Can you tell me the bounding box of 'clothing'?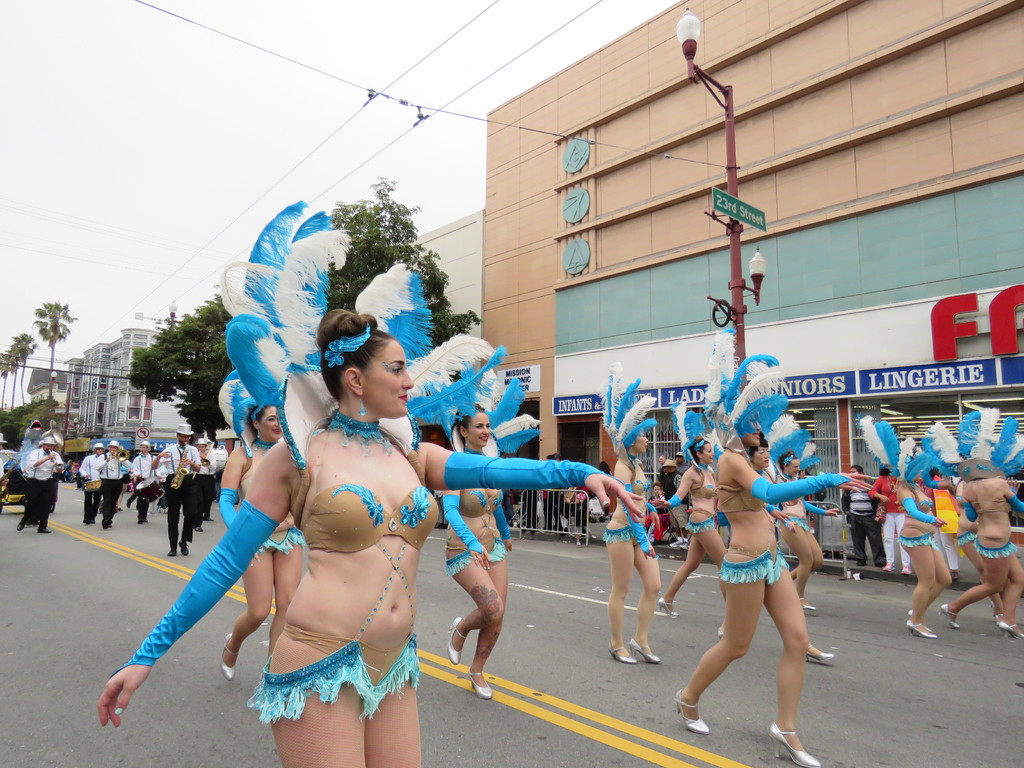
BBox(714, 548, 787, 584).
